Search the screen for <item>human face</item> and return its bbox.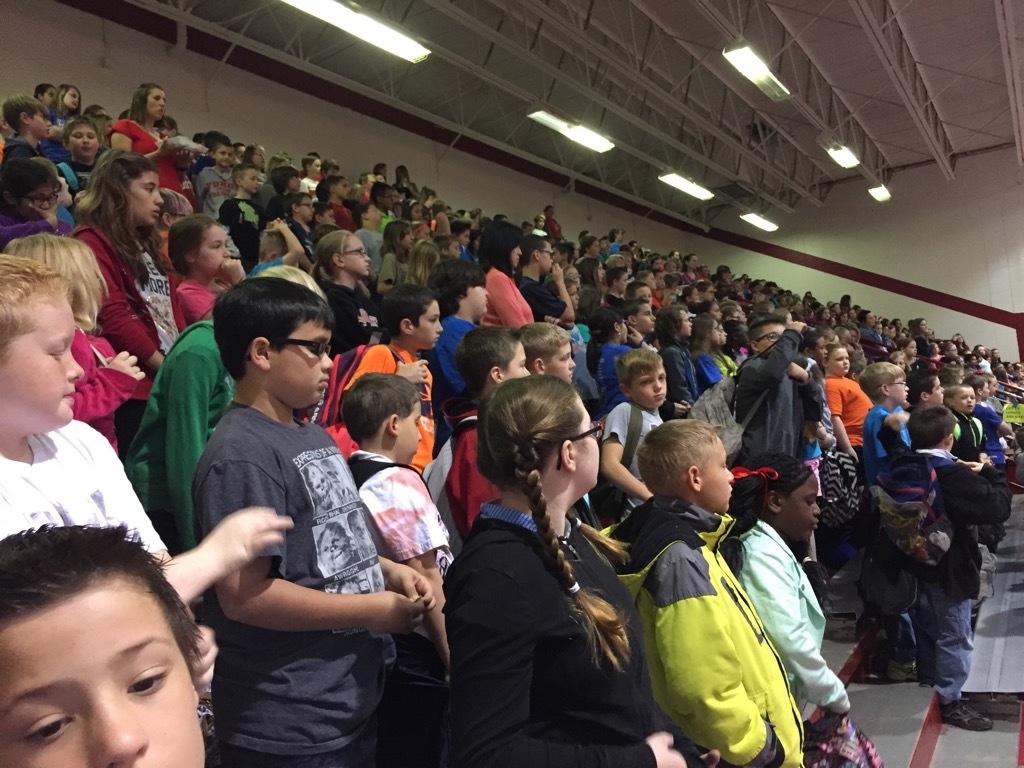
Found: 69,125,96,163.
